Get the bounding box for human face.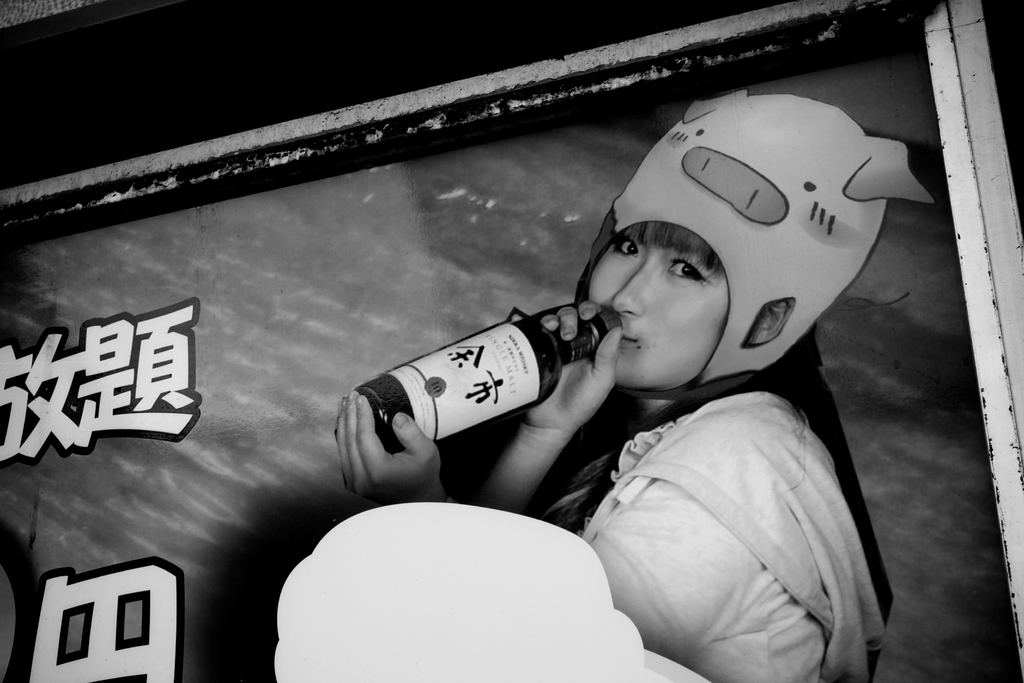
591 232 724 383.
